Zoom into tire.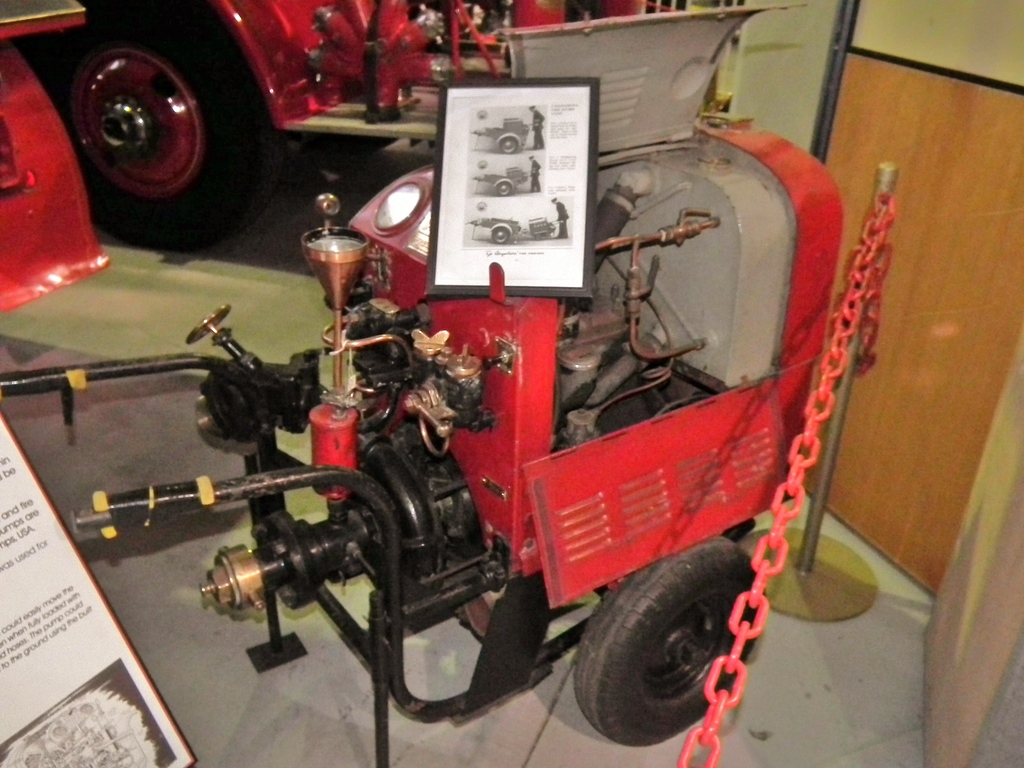
Zoom target: left=497, top=182, right=510, bottom=195.
